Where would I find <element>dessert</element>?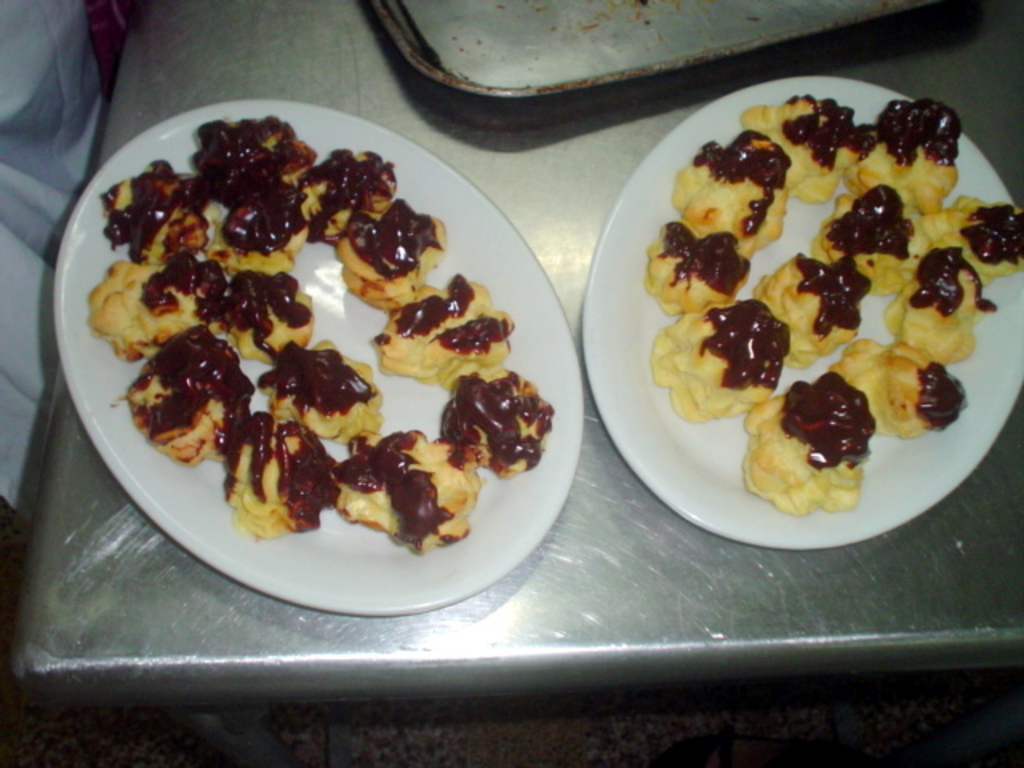
At bbox=[611, 64, 997, 568].
